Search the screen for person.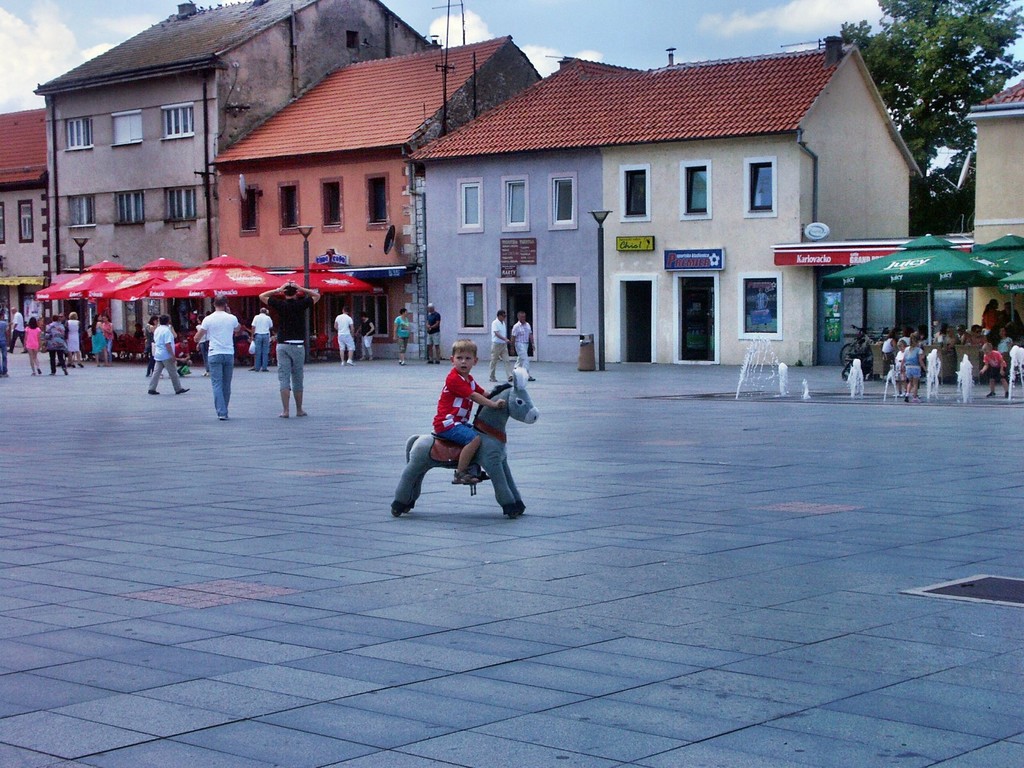
Found at 191, 298, 241, 422.
